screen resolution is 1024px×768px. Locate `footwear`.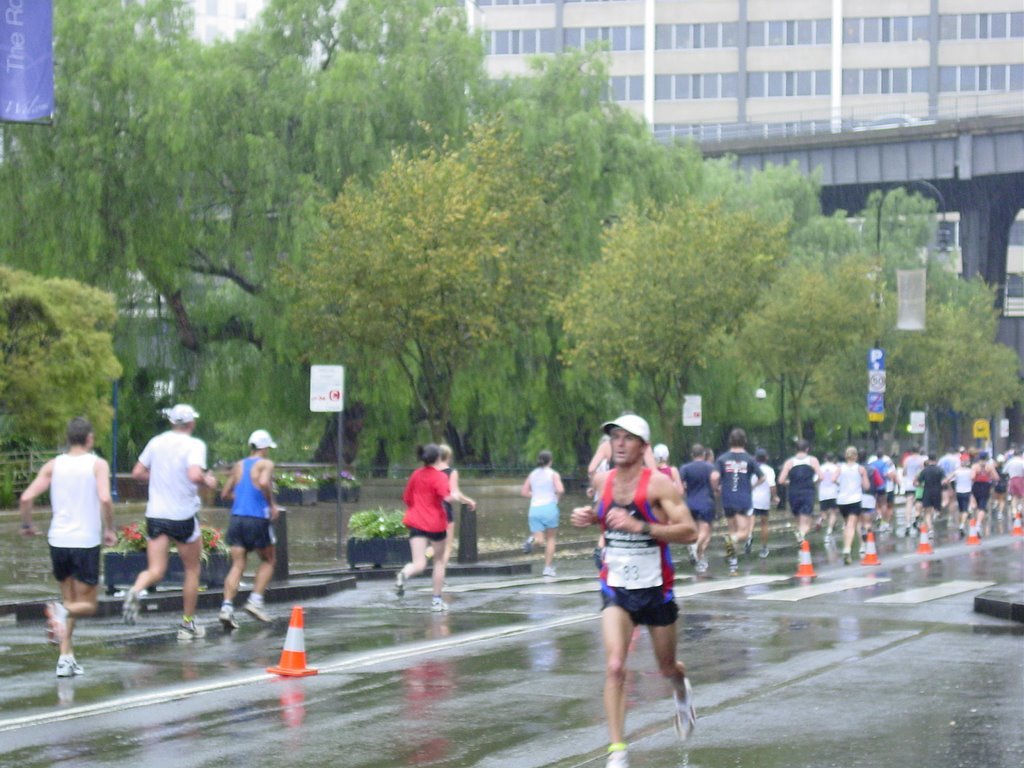
crop(54, 653, 83, 676).
